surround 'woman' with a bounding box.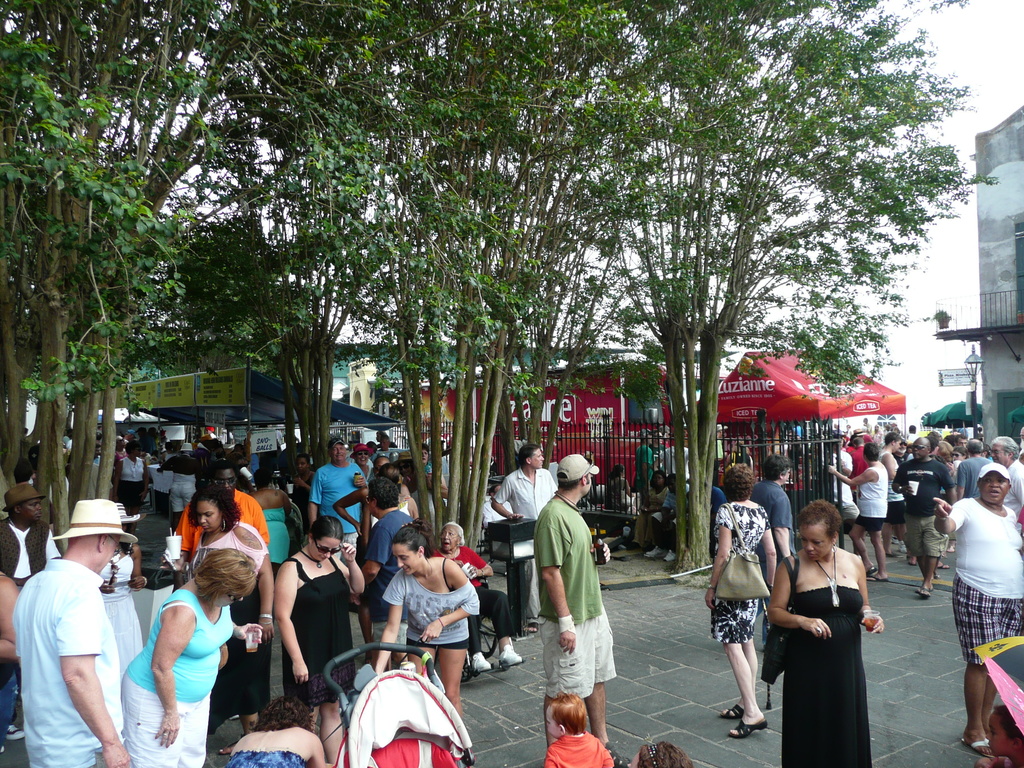
box=[938, 440, 950, 463].
